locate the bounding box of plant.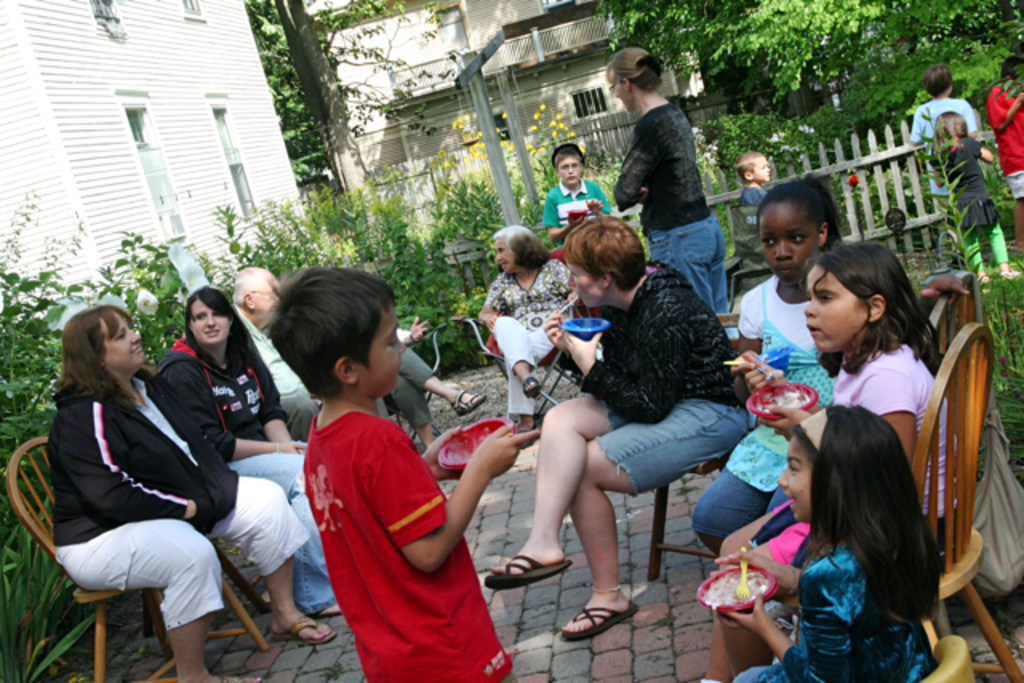
Bounding box: <bbox>408, 171, 509, 274</bbox>.
